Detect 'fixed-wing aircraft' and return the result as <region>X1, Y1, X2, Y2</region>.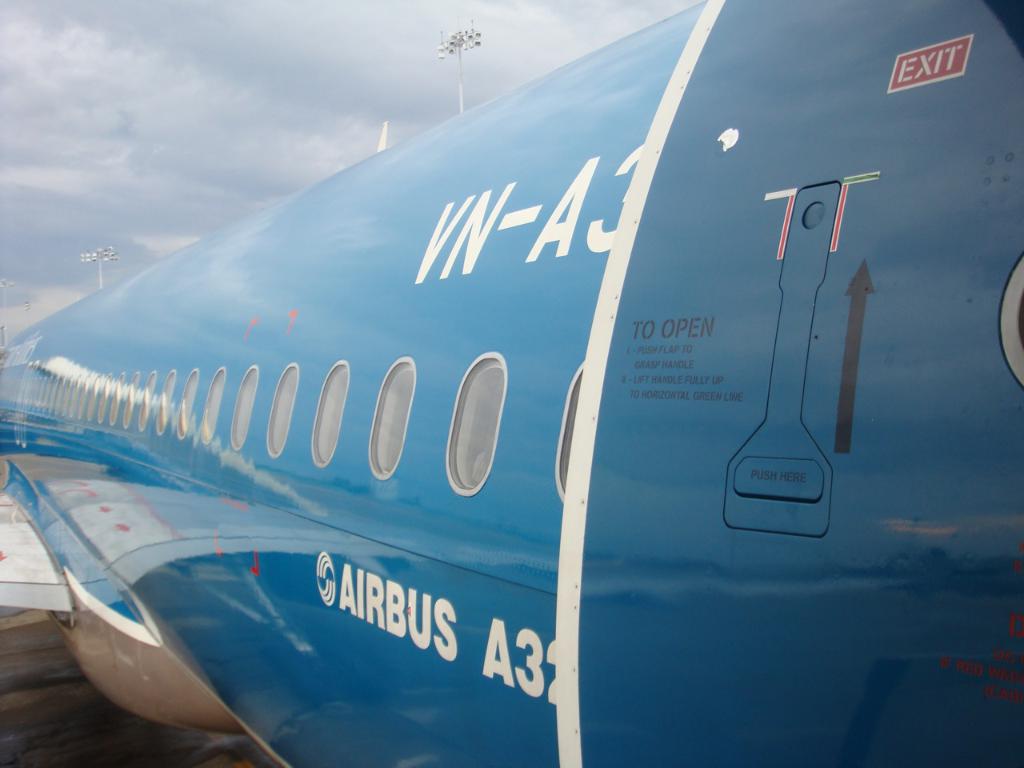
<region>0, 0, 1023, 767</region>.
